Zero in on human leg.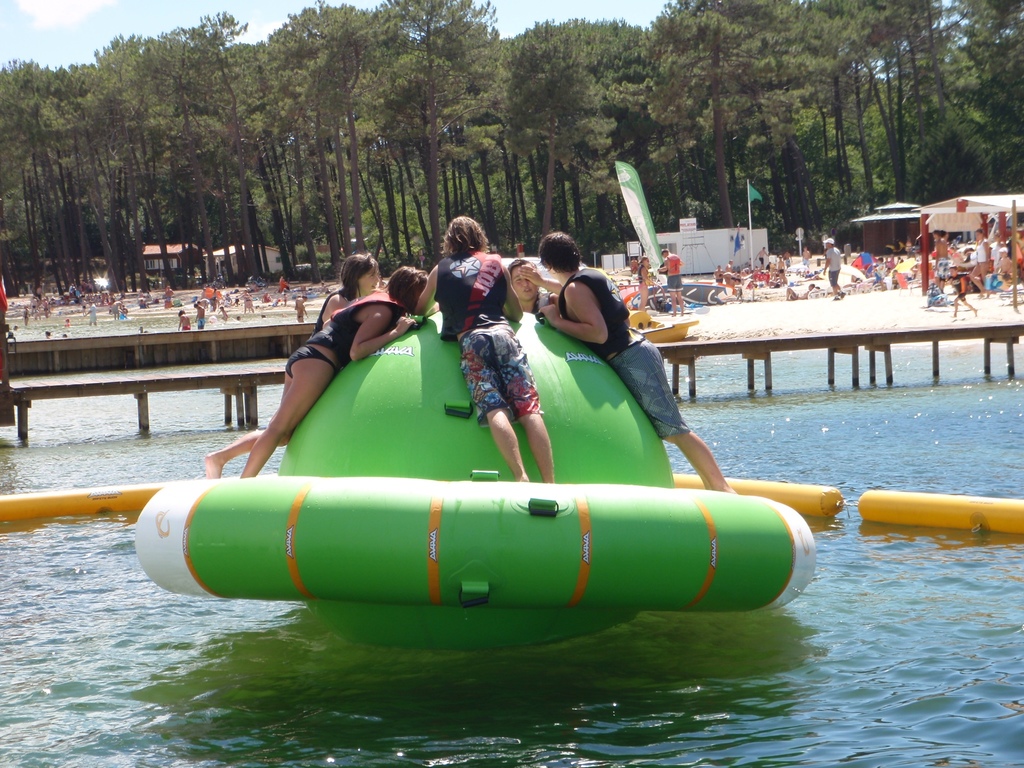
Zeroed in: bbox=[240, 347, 335, 479].
